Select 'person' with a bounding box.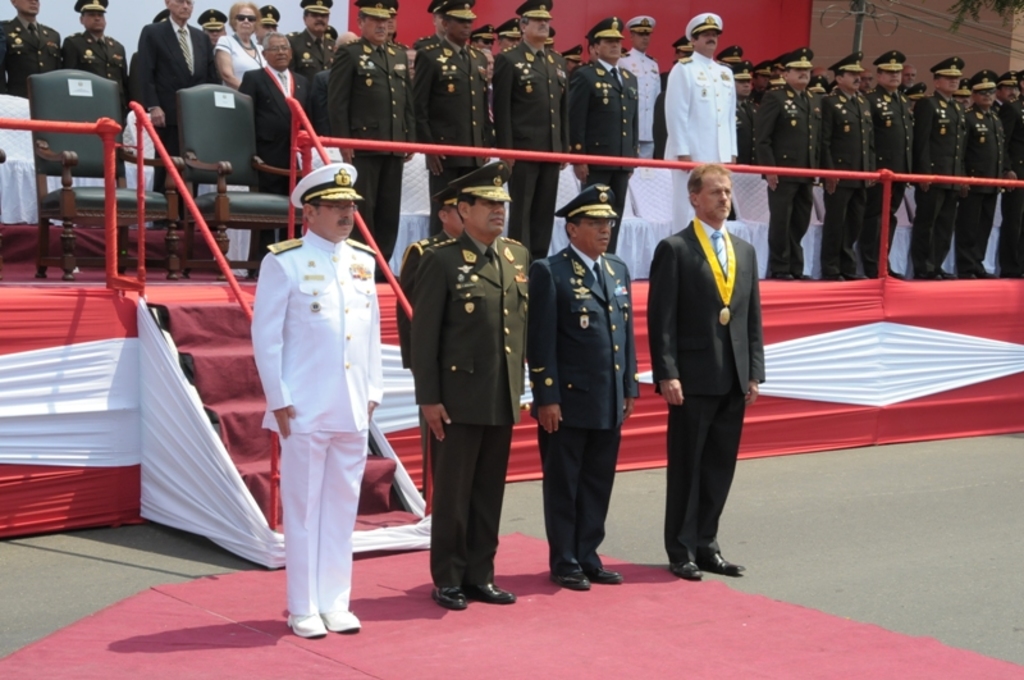
[x1=212, y1=1, x2=266, y2=92].
